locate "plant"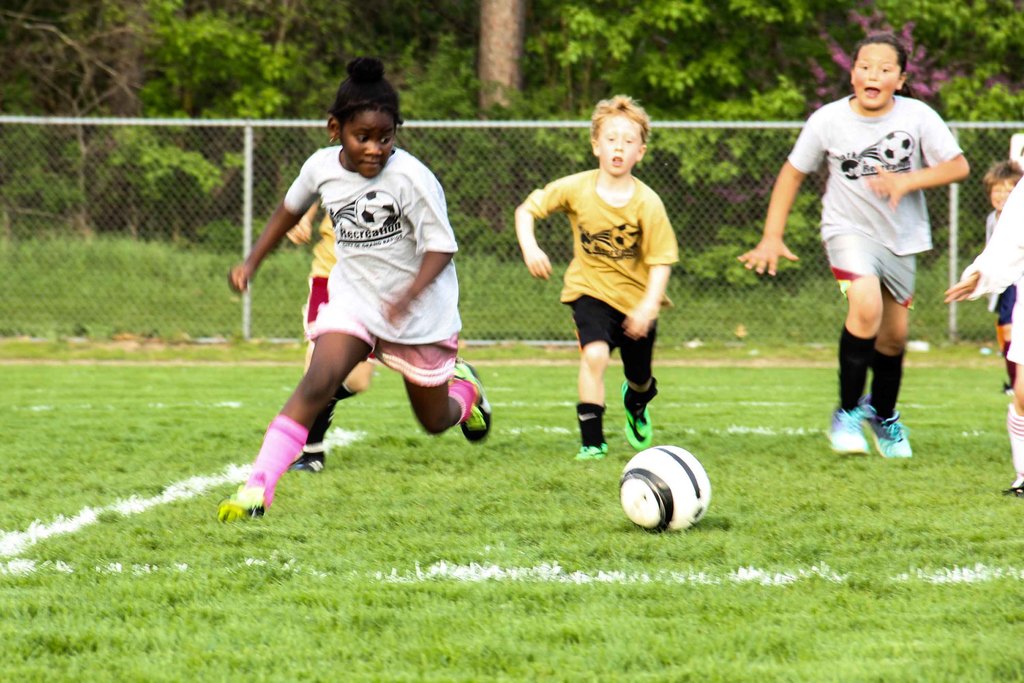
671,188,840,292
